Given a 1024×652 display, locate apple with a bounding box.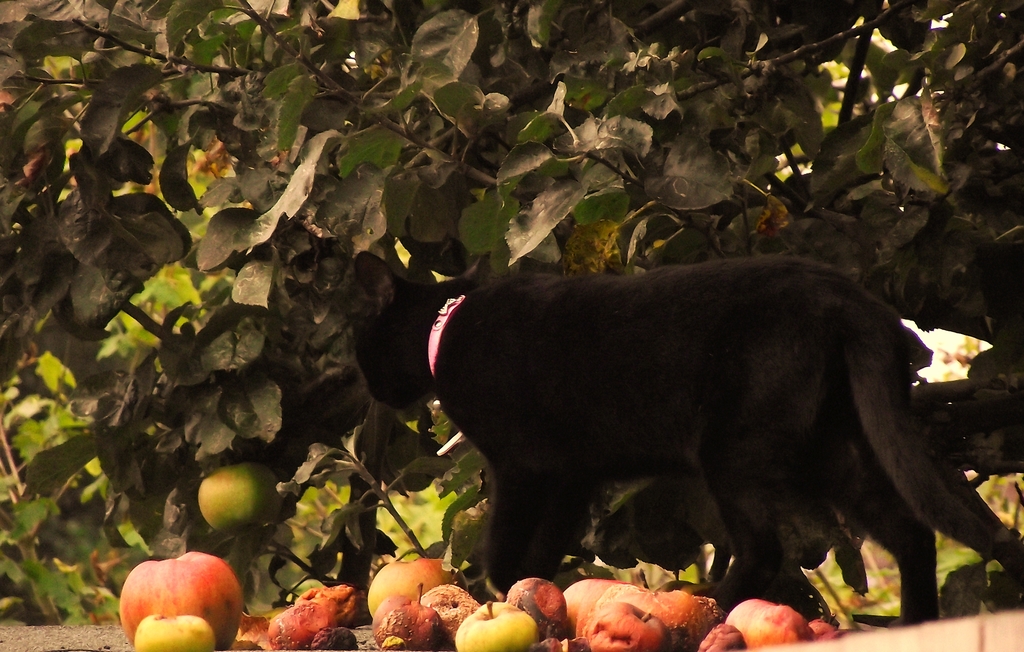
Located: 124:554:243:643.
